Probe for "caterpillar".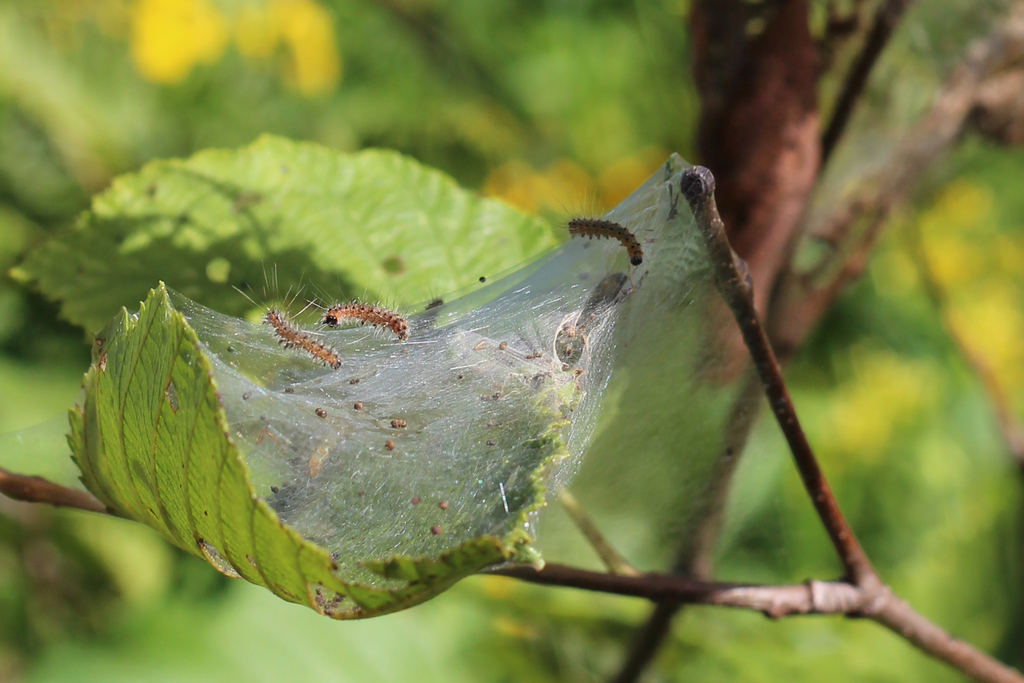
Probe result: pyautogui.locateOnScreen(303, 278, 413, 340).
